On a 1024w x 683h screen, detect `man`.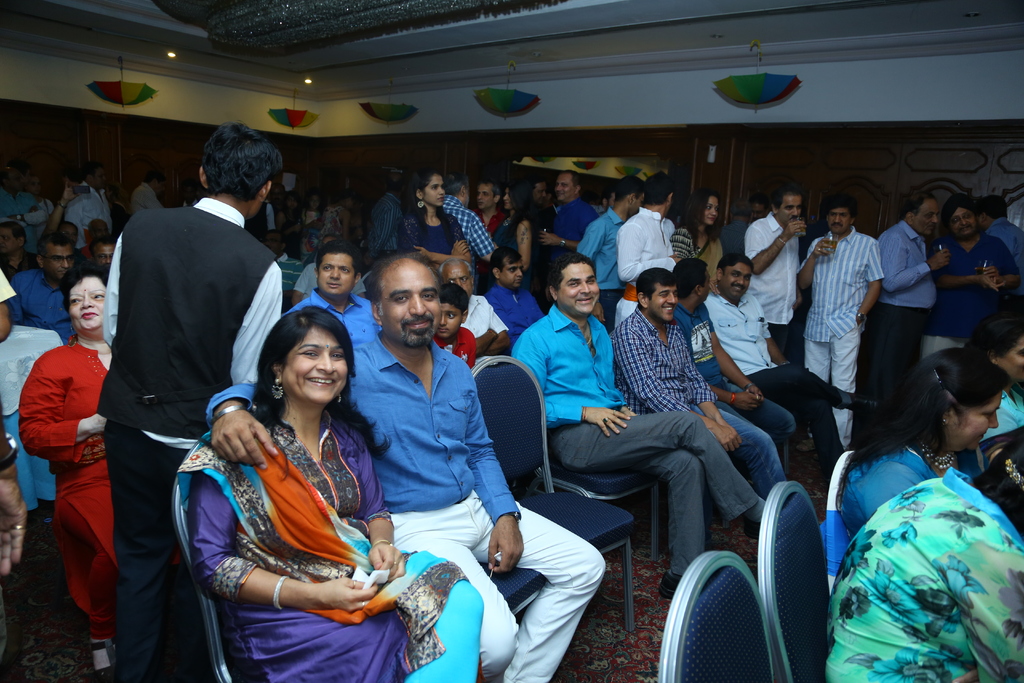
(x1=540, y1=170, x2=597, y2=253).
